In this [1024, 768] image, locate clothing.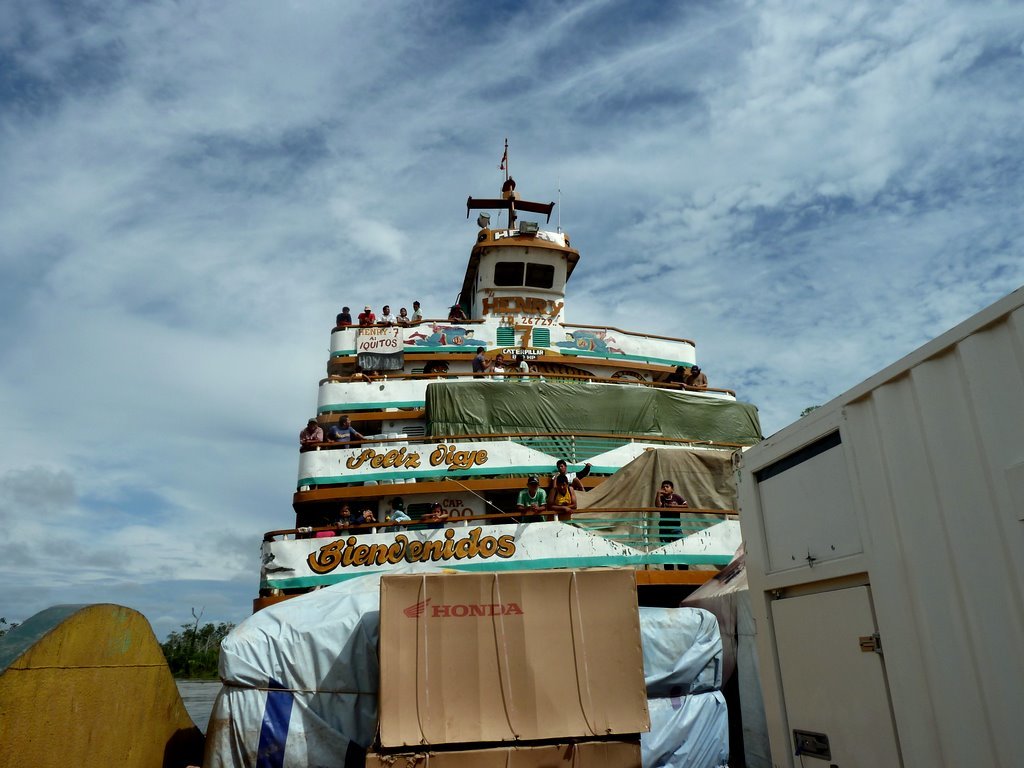
Bounding box: 518/360/530/379.
